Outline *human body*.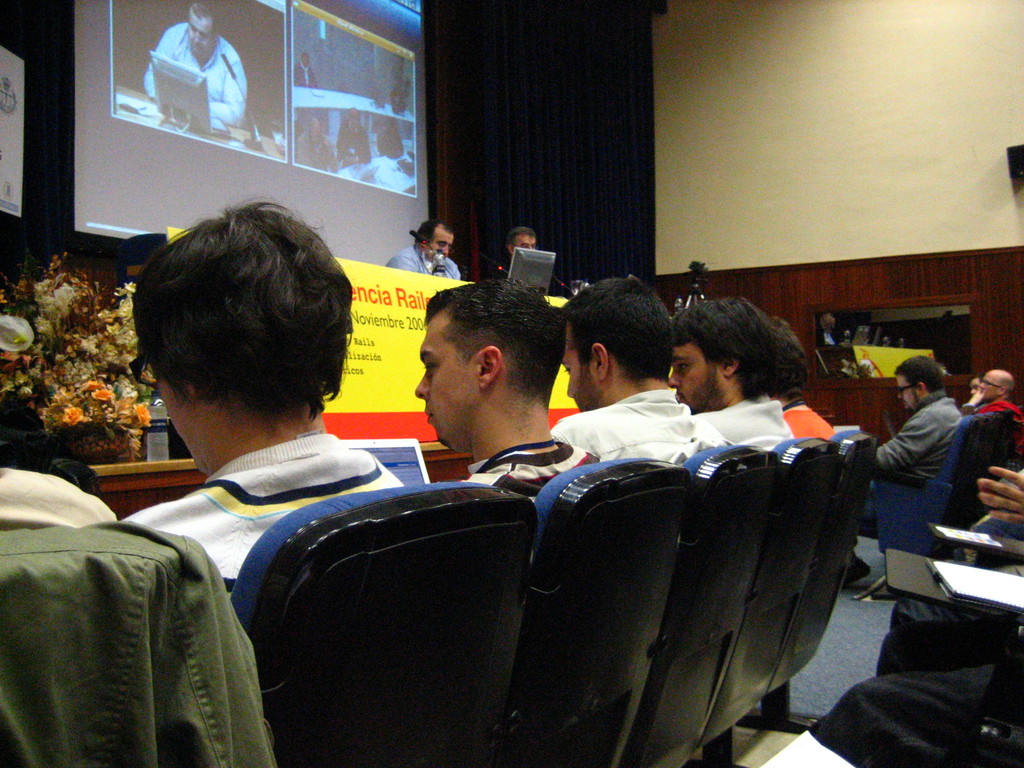
Outline: (819, 310, 848, 344).
